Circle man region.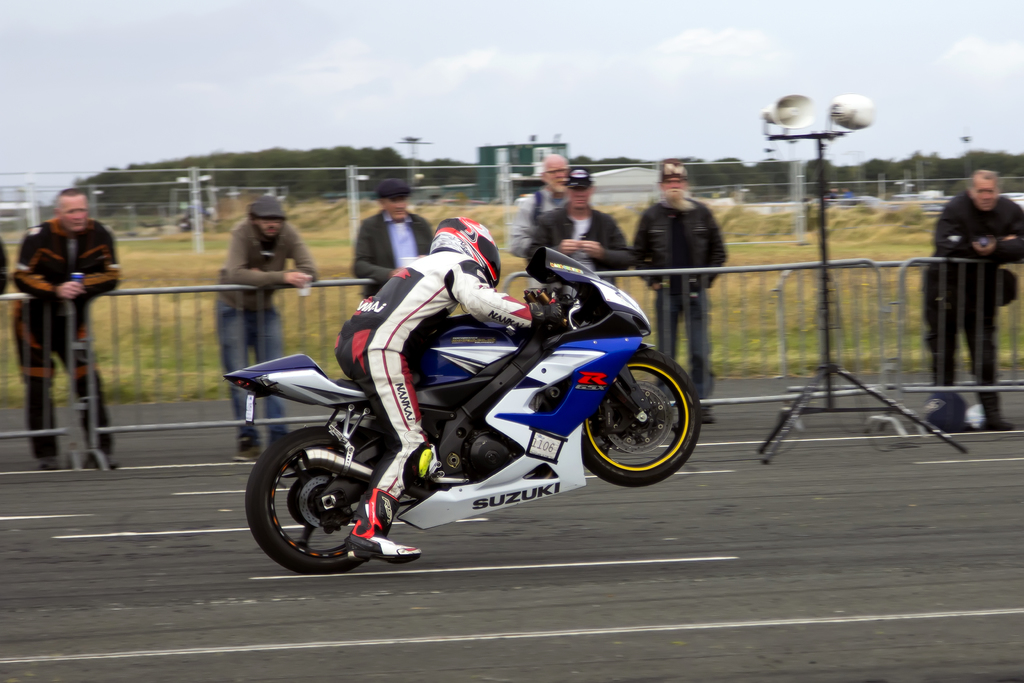
Region: left=630, top=161, right=729, bottom=424.
